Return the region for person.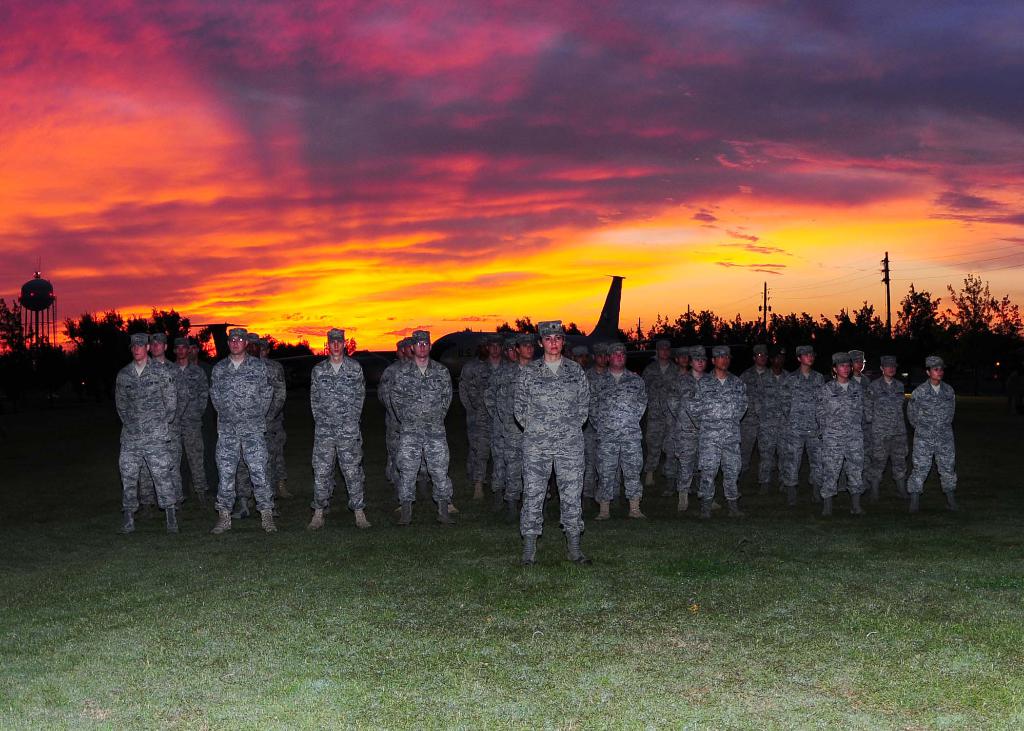
<region>824, 344, 876, 517</region>.
